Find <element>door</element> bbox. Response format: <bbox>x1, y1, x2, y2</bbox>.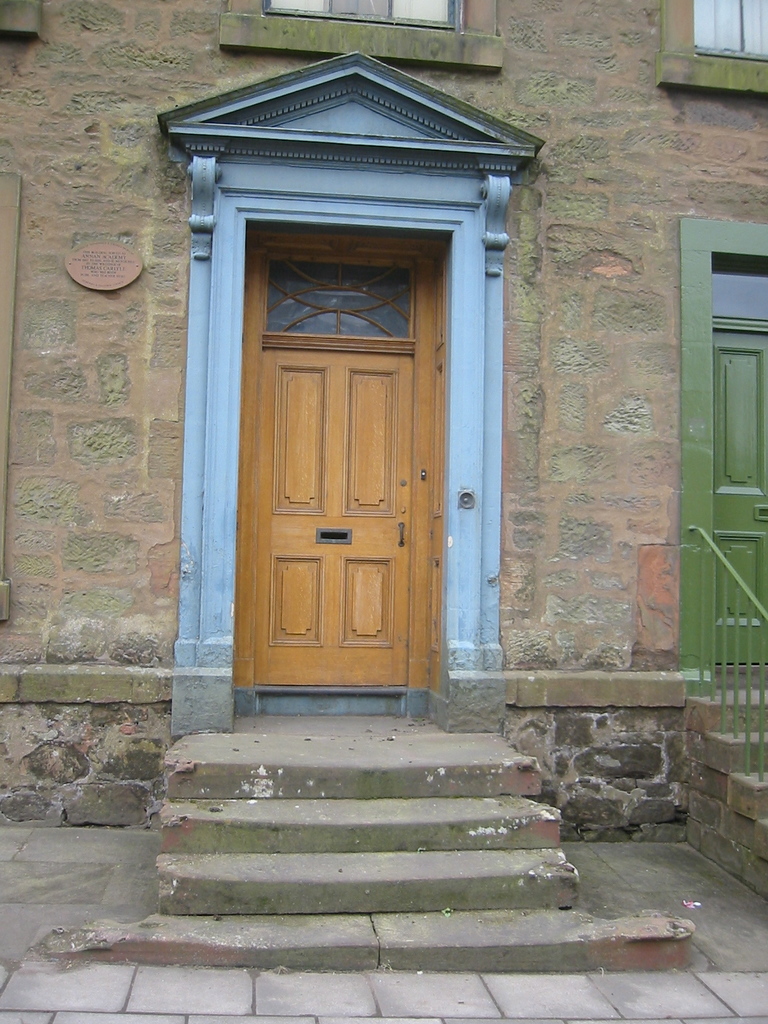
<bbox>232, 346, 411, 696</bbox>.
